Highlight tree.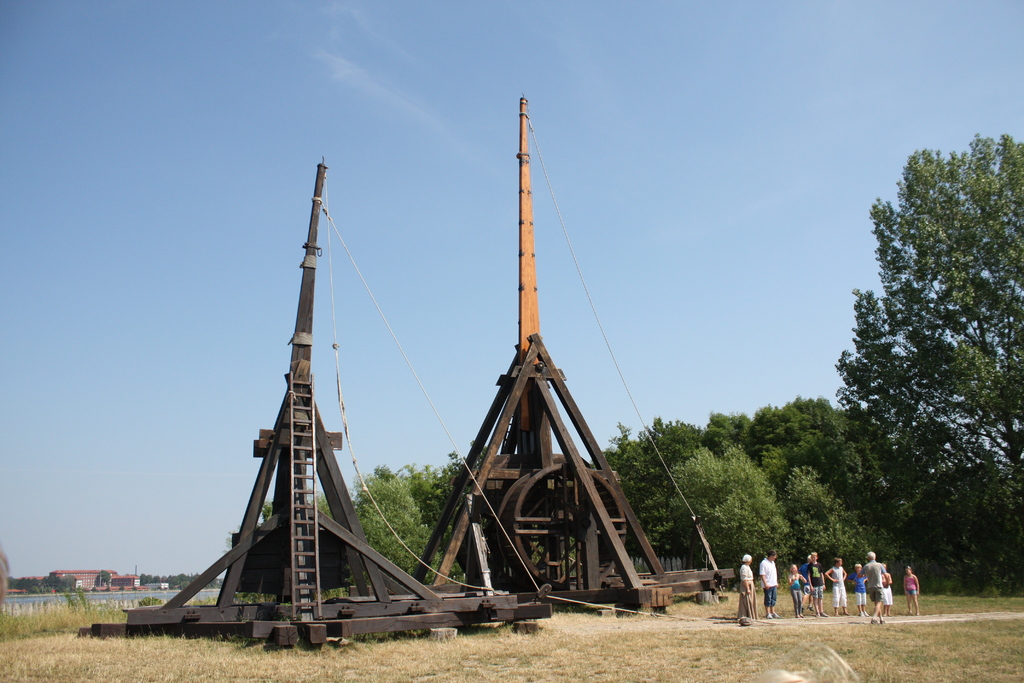
Highlighted region: l=765, t=388, r=858, b=454.
